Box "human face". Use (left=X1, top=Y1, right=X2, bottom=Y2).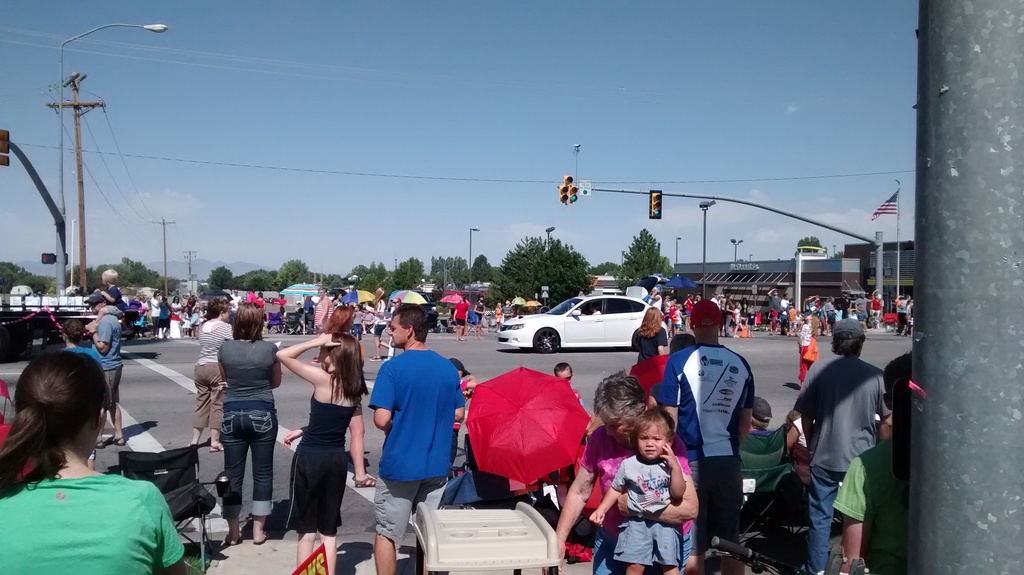
(left=388, top=313, right=405, bottom=350).
